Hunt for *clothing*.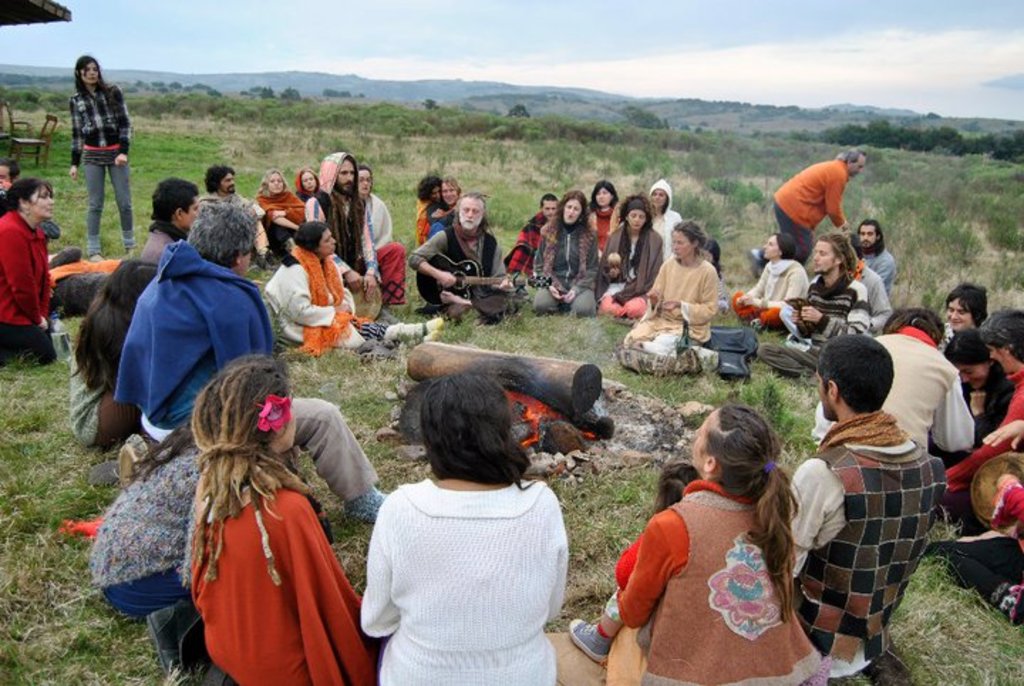
Hunted down at <region>112, 238, 377, 501</region>.
